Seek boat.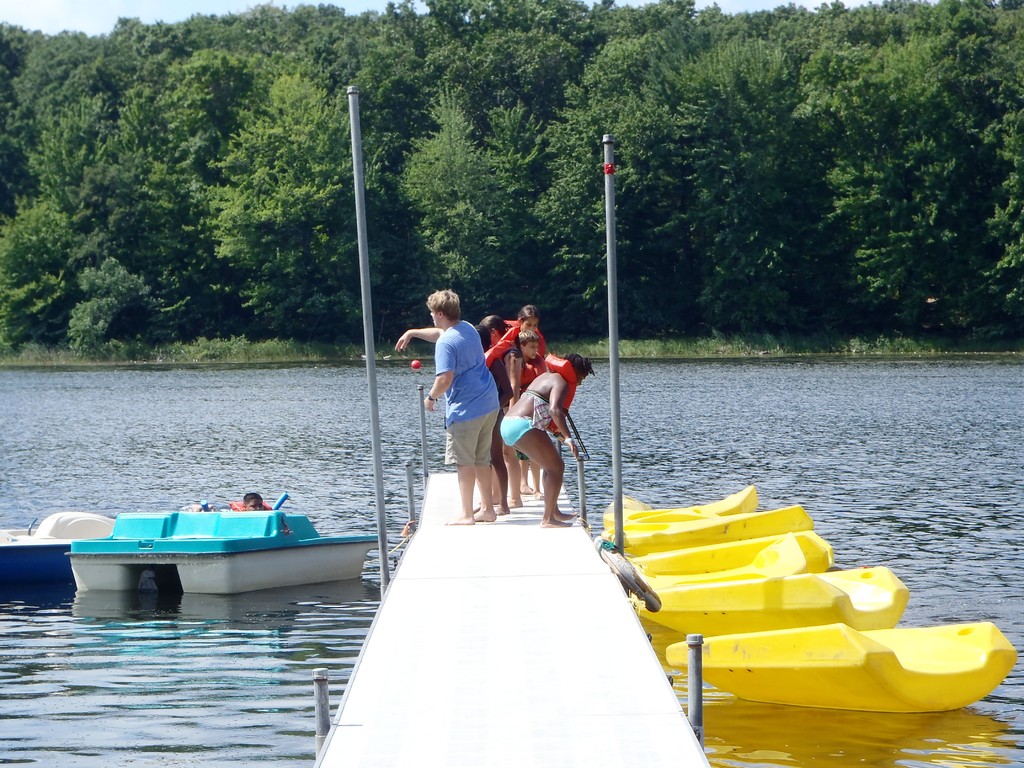
region(664, 621, 1018, 714).
